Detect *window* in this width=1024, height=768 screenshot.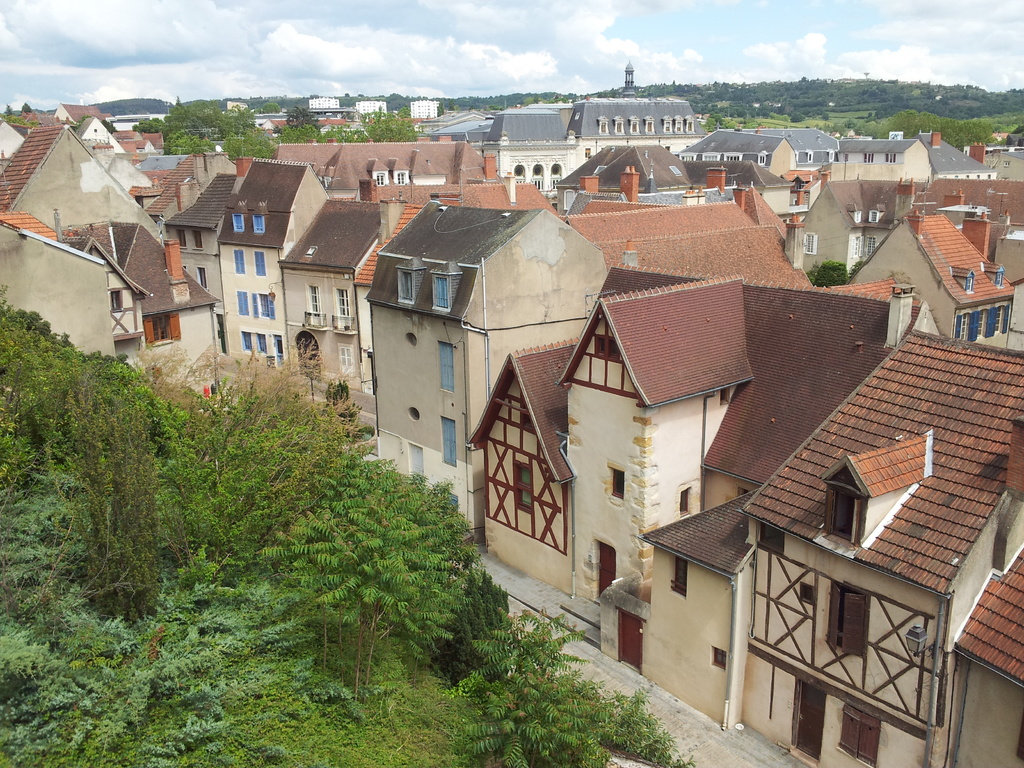
Detection: left=397, top=273, right=408, bottom=300.
